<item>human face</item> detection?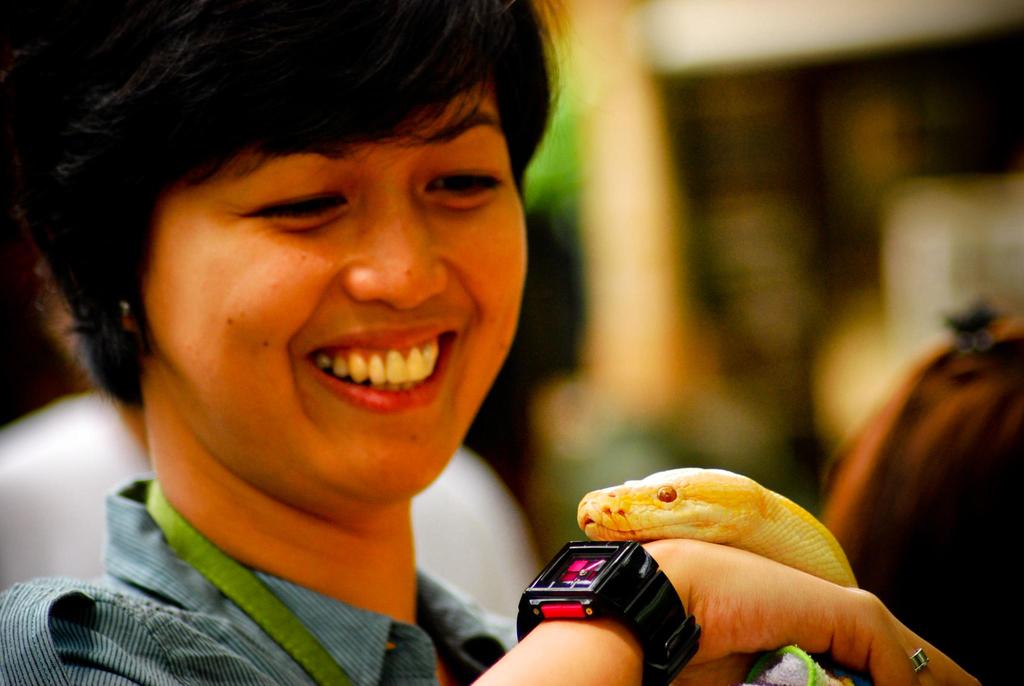
[left=141, top=72, right=528, bottom=493]
